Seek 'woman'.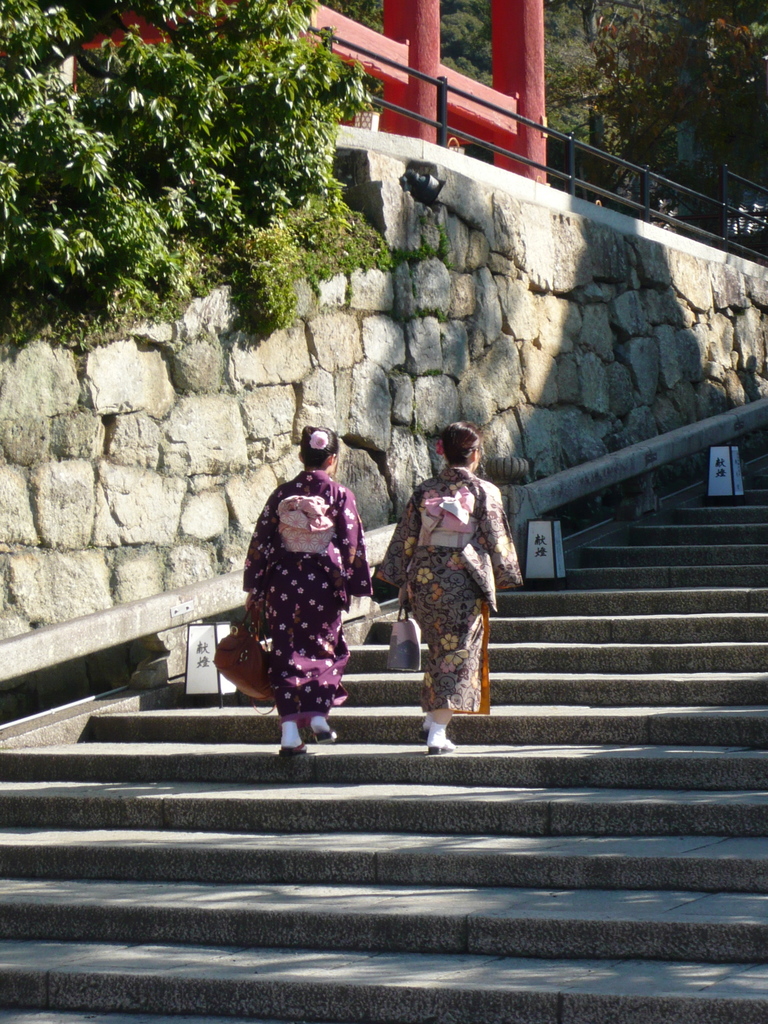
rect(227, 423, 382, 744).
